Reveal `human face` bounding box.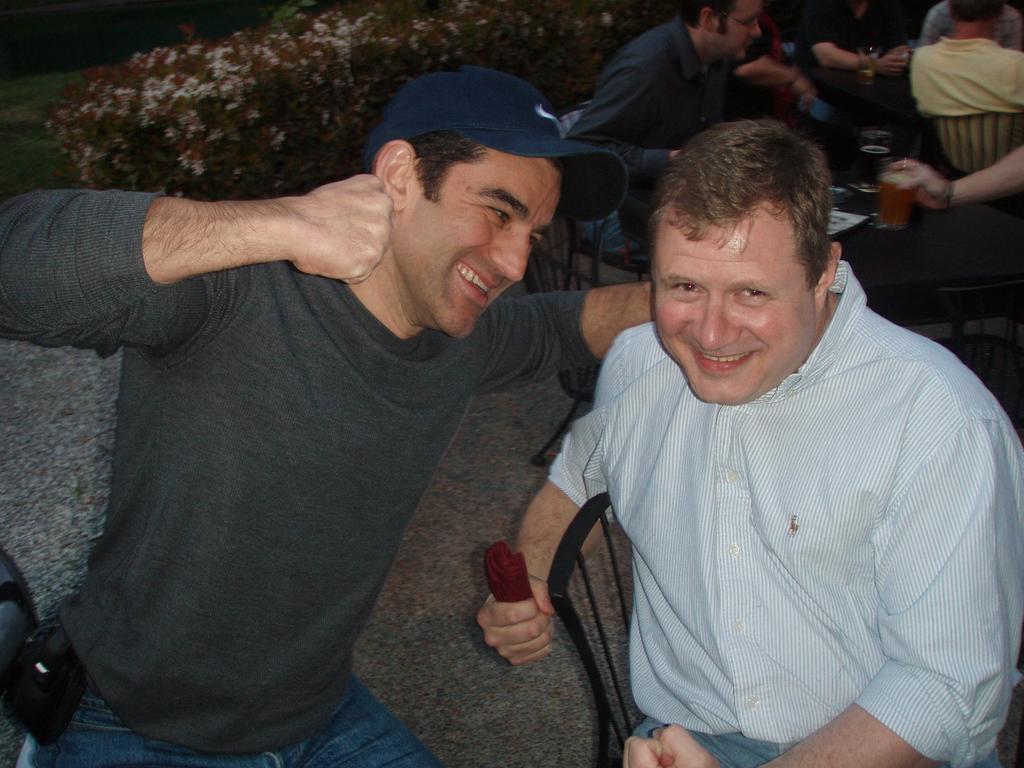
Revealed: [654,207,817,405].
